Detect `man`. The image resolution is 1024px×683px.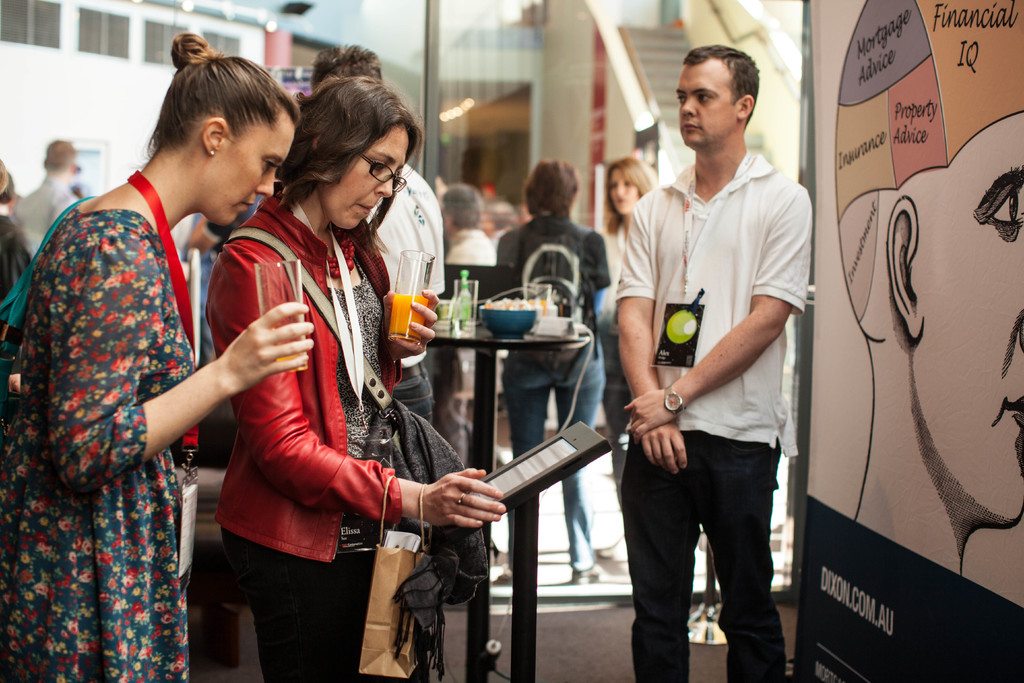
829 0 1023 575.
